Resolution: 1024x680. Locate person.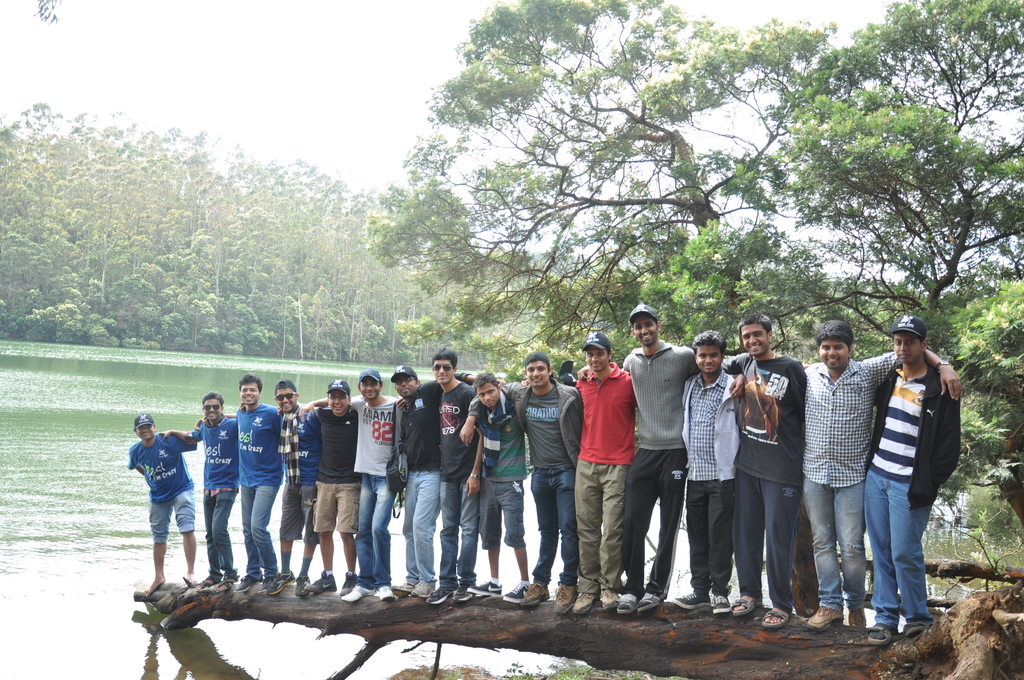
crop(462, 346, 583, 609).
